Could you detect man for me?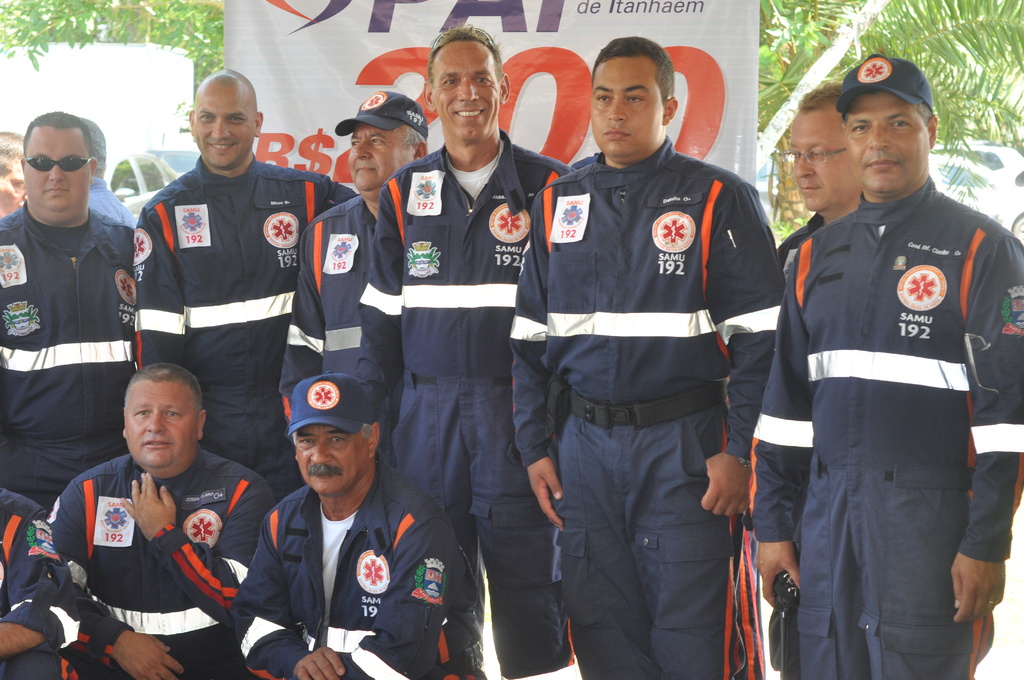
Detection result: x1=774, y1=78, x2=874, y2=679.
